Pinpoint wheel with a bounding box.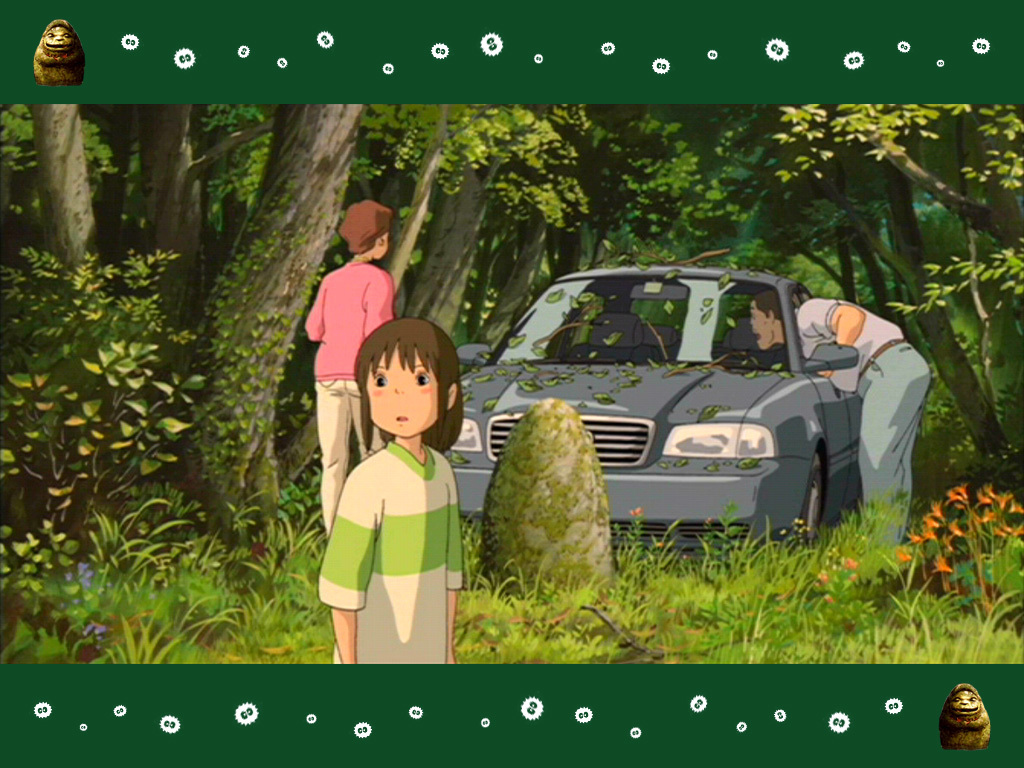
rect(798, 432, 849, 544).
